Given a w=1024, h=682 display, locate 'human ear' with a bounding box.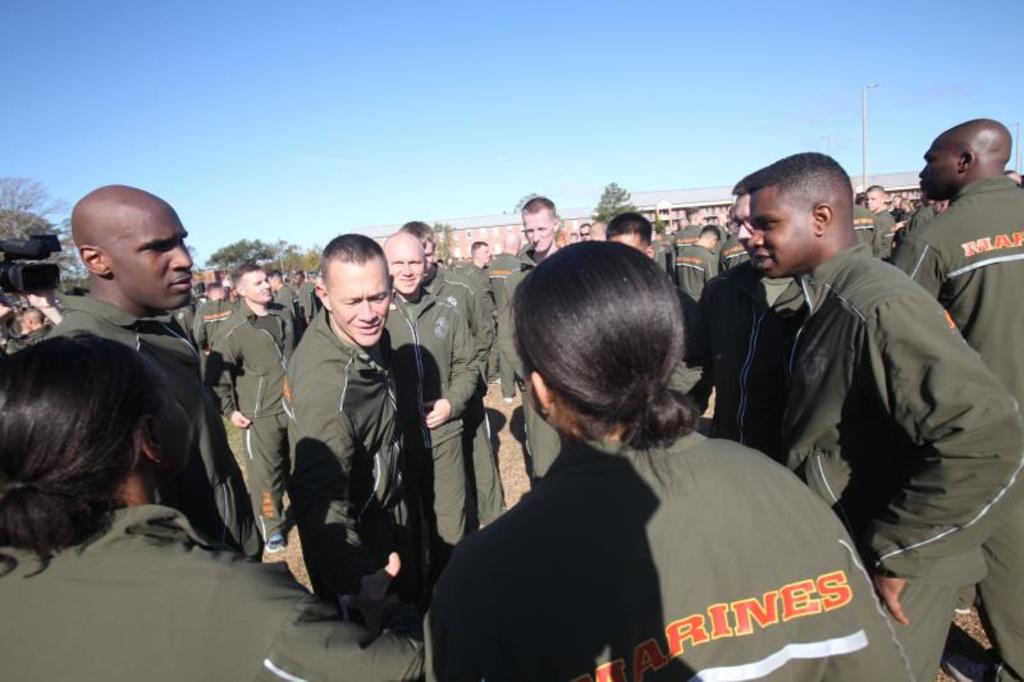
Located: [643,243,658,260].
